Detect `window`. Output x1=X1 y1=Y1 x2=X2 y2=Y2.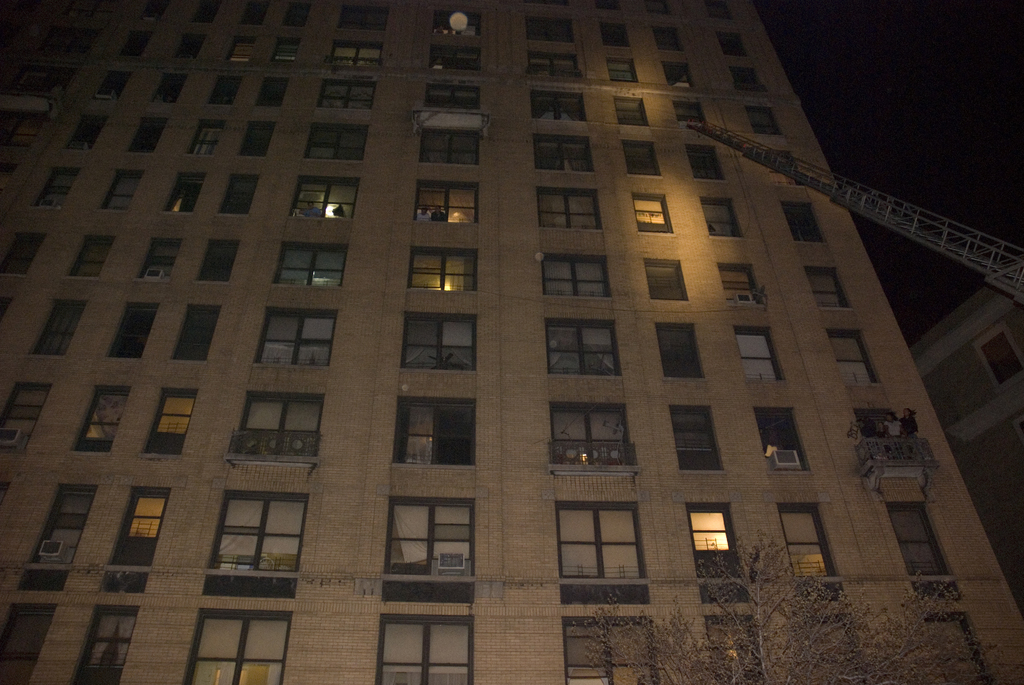
x1=150 y1=393 x2=194 y2=457.
